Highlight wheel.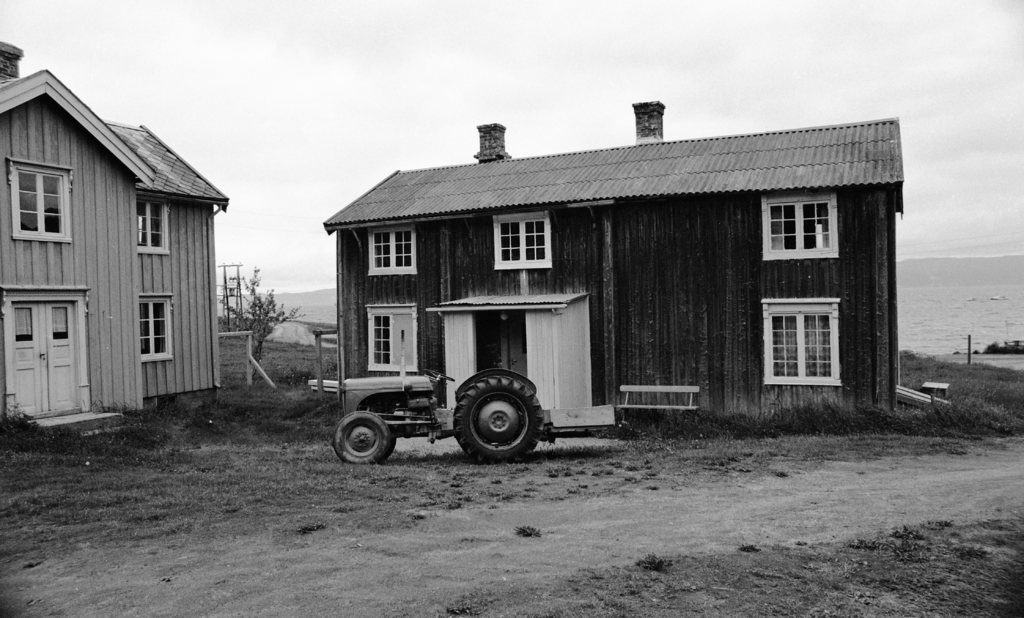
Highlighted region: (left=454, top=377, right=545, bottom=468).
